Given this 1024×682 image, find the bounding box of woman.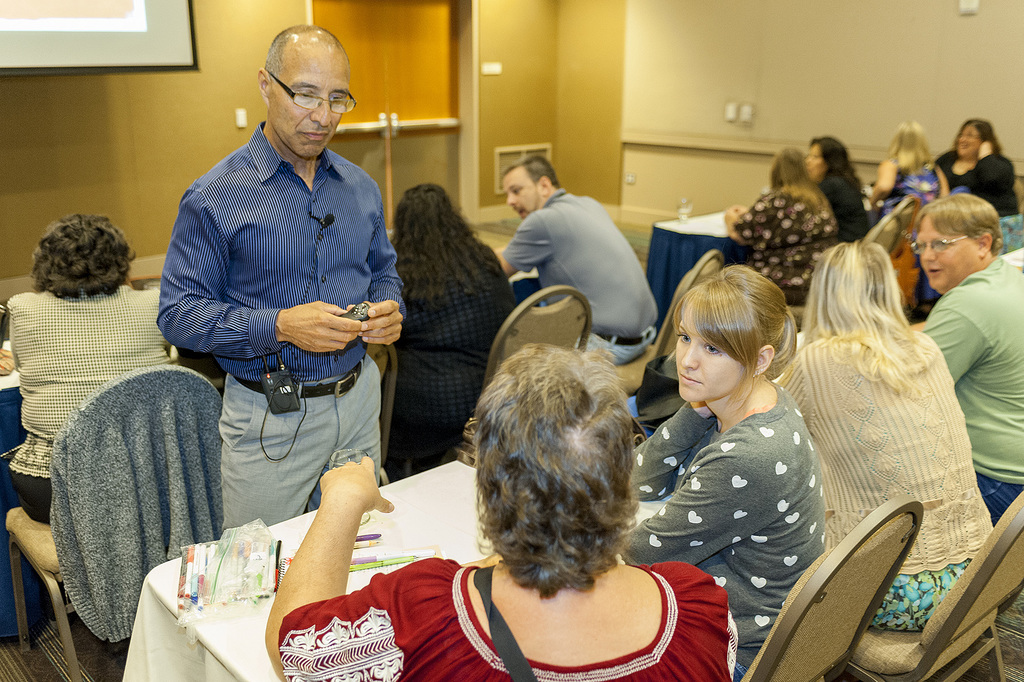
detection(800, 135, 877, 238).
